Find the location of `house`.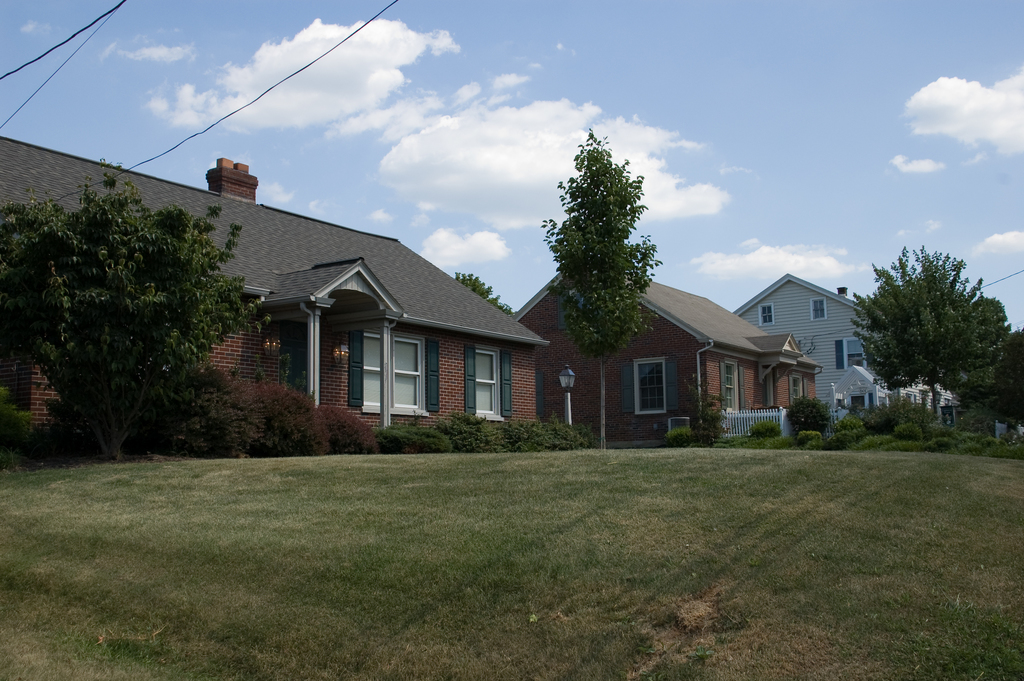
Location: 0 156 545 430.
